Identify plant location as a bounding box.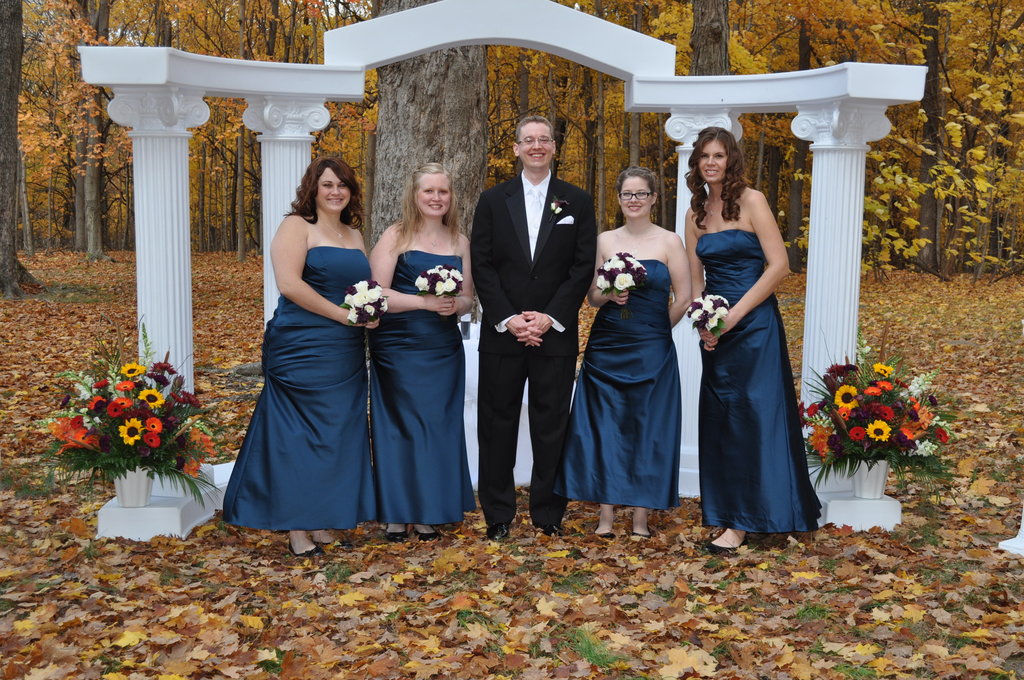
{"x1": 771, "y1": 546, "x2": 792, "y2": 565}.
